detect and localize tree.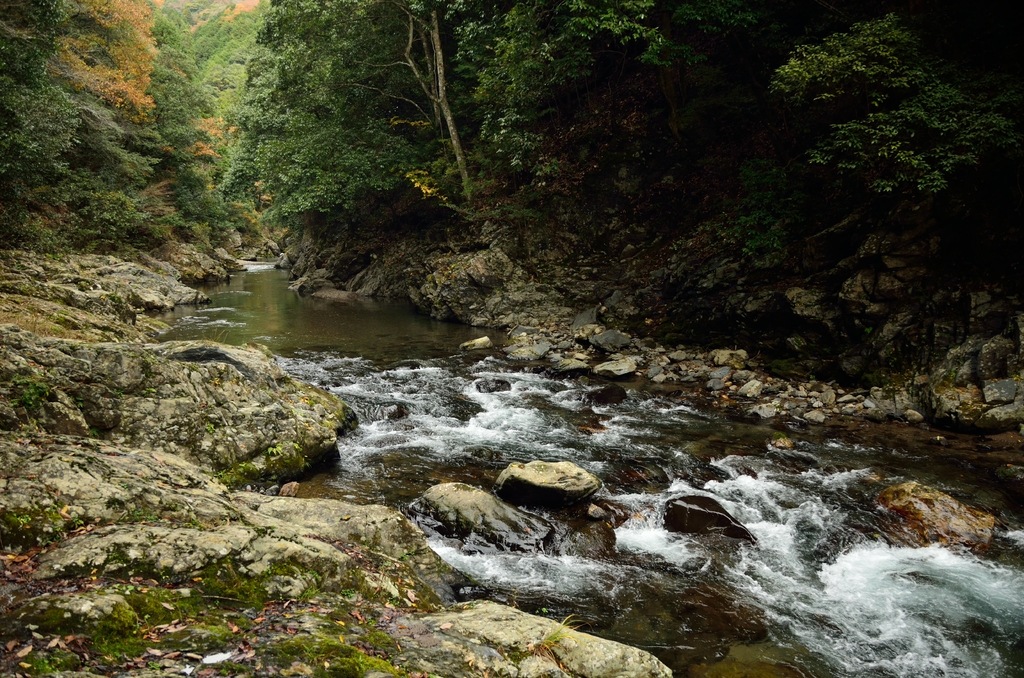
Localized at {"x1": 137, "y1": 0, "x2": 227, "y2": 236}.
